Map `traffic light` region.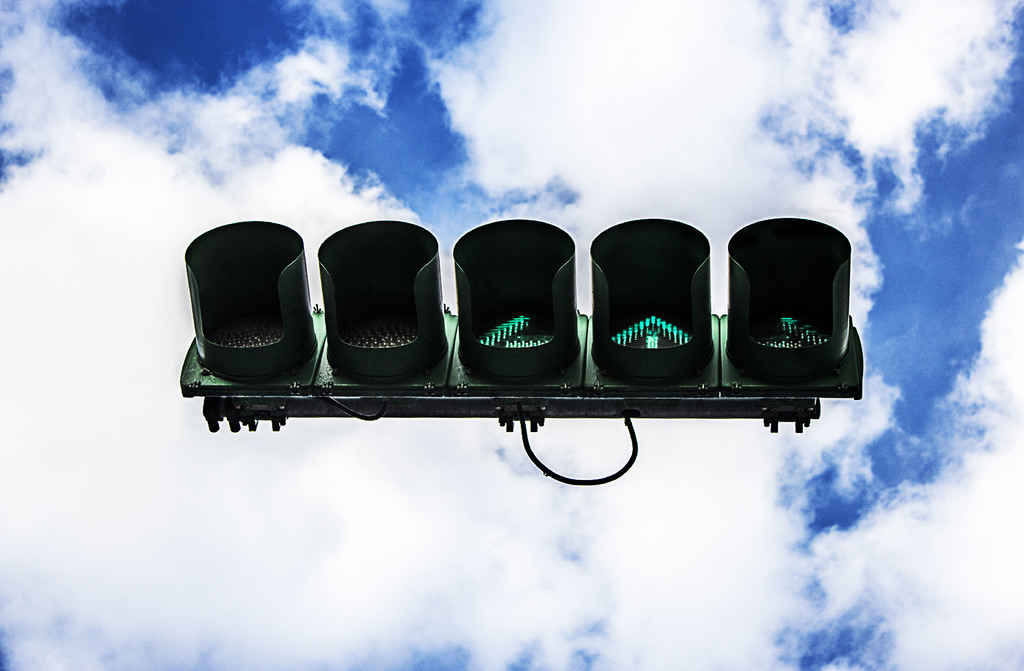
Mapped to rect(164, 197, 870, 474).
